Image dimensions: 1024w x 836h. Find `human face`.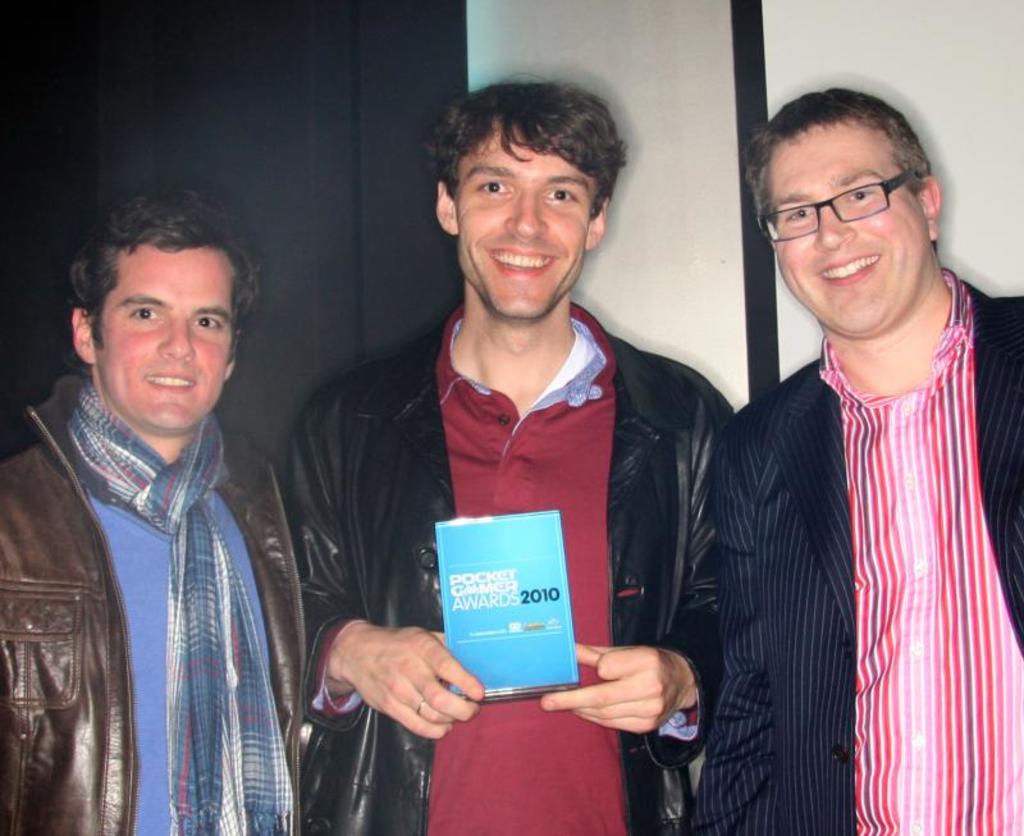
(x1=777, y1=125, x2=931, y2=339).
